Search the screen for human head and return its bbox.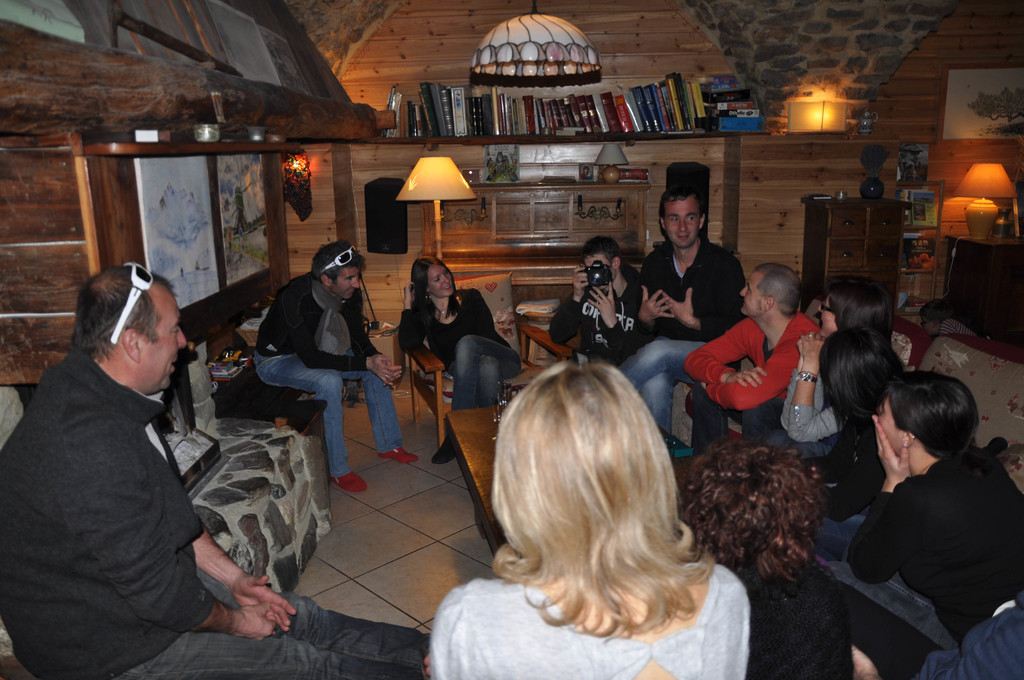
Found: 314:240:364:303.
